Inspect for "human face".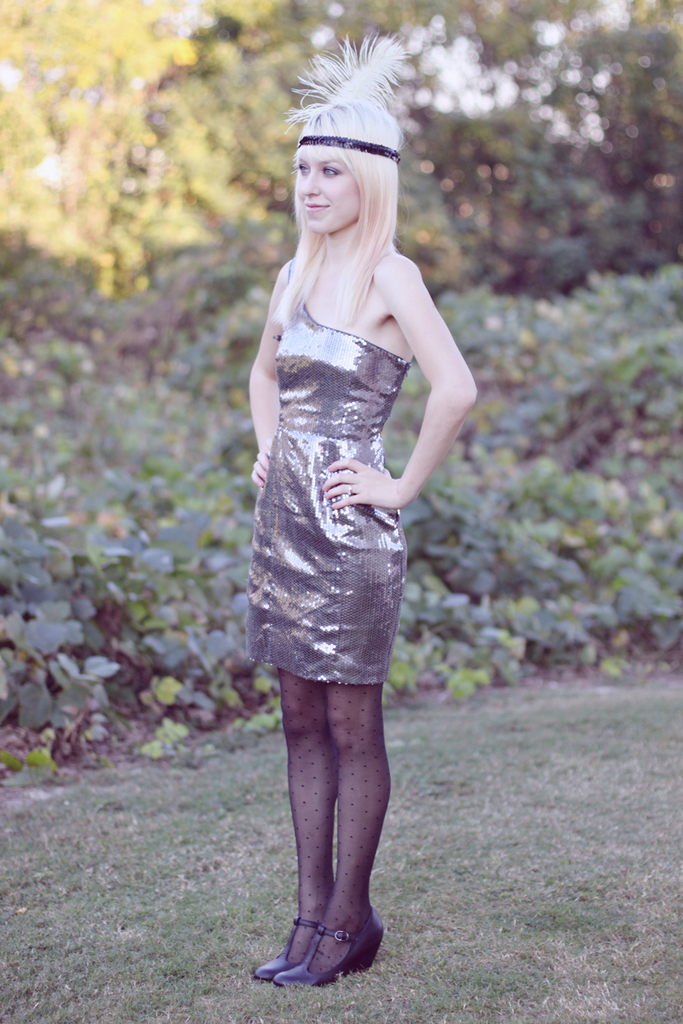
Inspection: l=295, t=120, r=360, b=237.
